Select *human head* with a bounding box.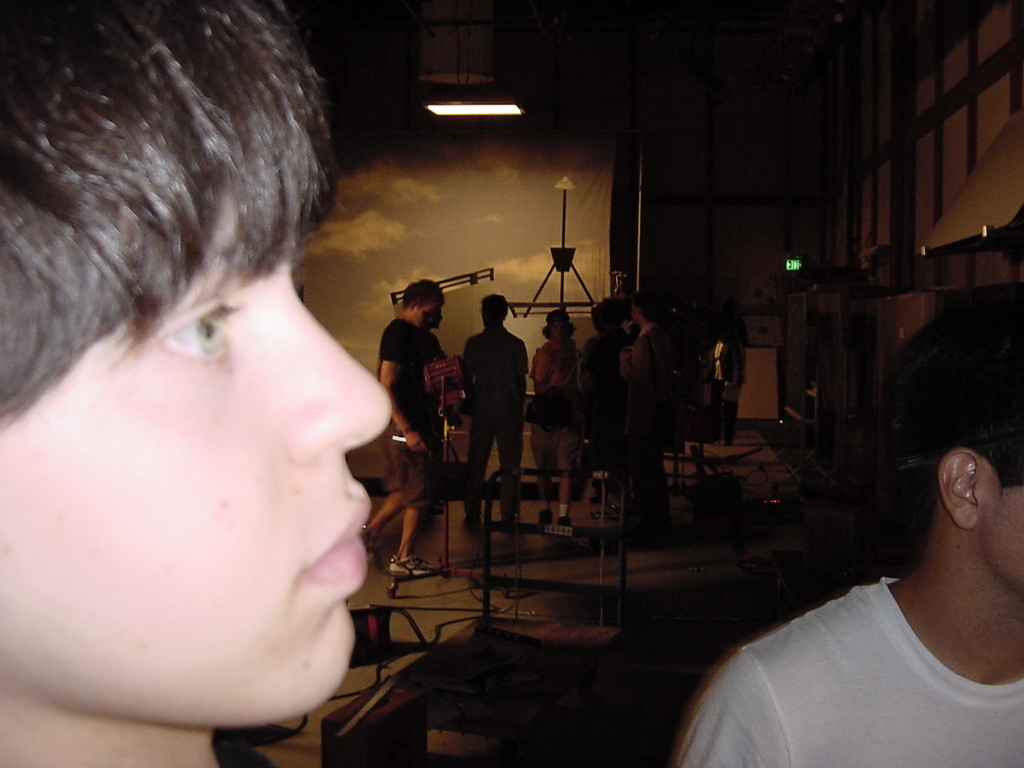
434,294,442,331.
